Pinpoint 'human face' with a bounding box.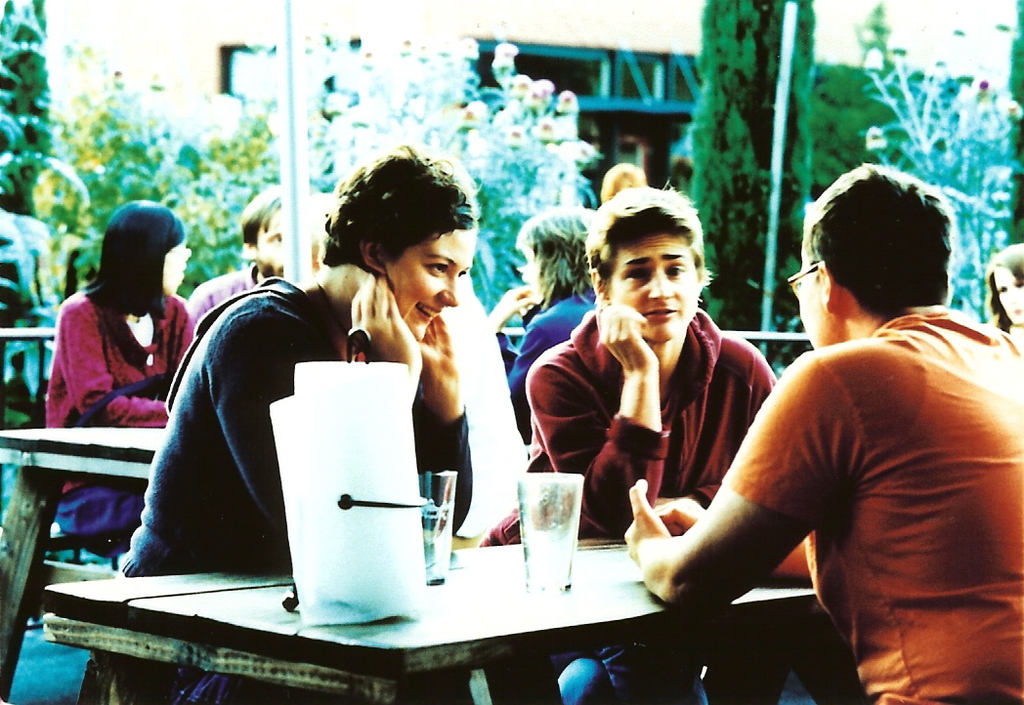
<bbox>996, 265, 1023, 319</bbox>.
